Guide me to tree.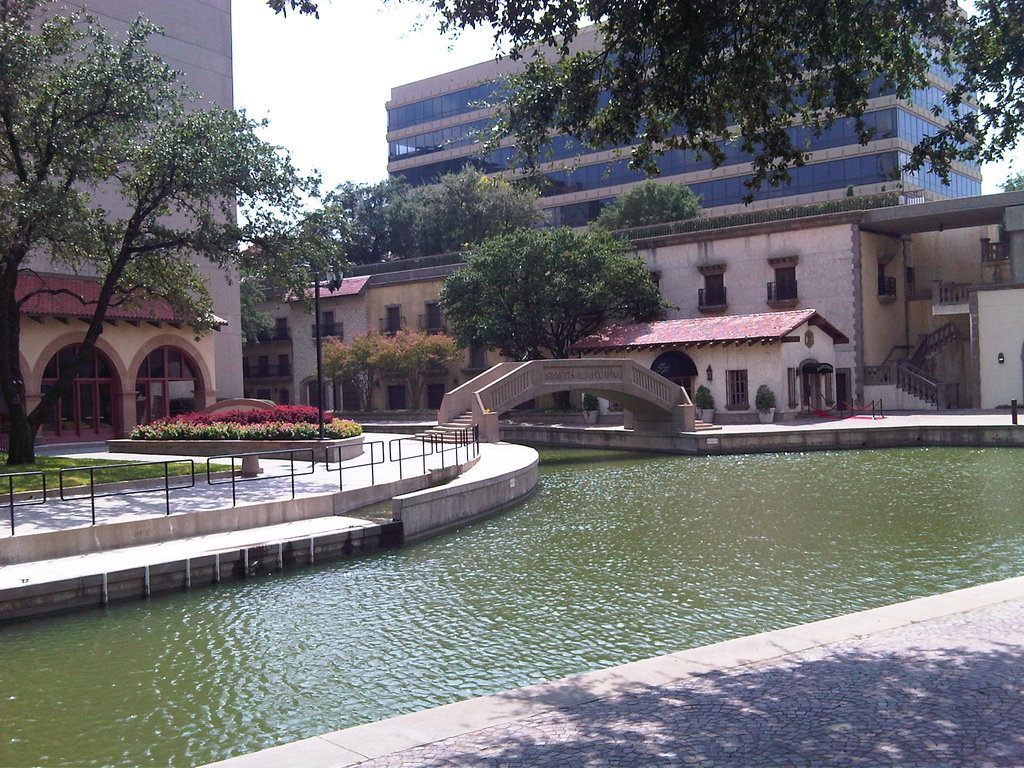
Guidance: bbox=(346, 0, 1023, 179).
